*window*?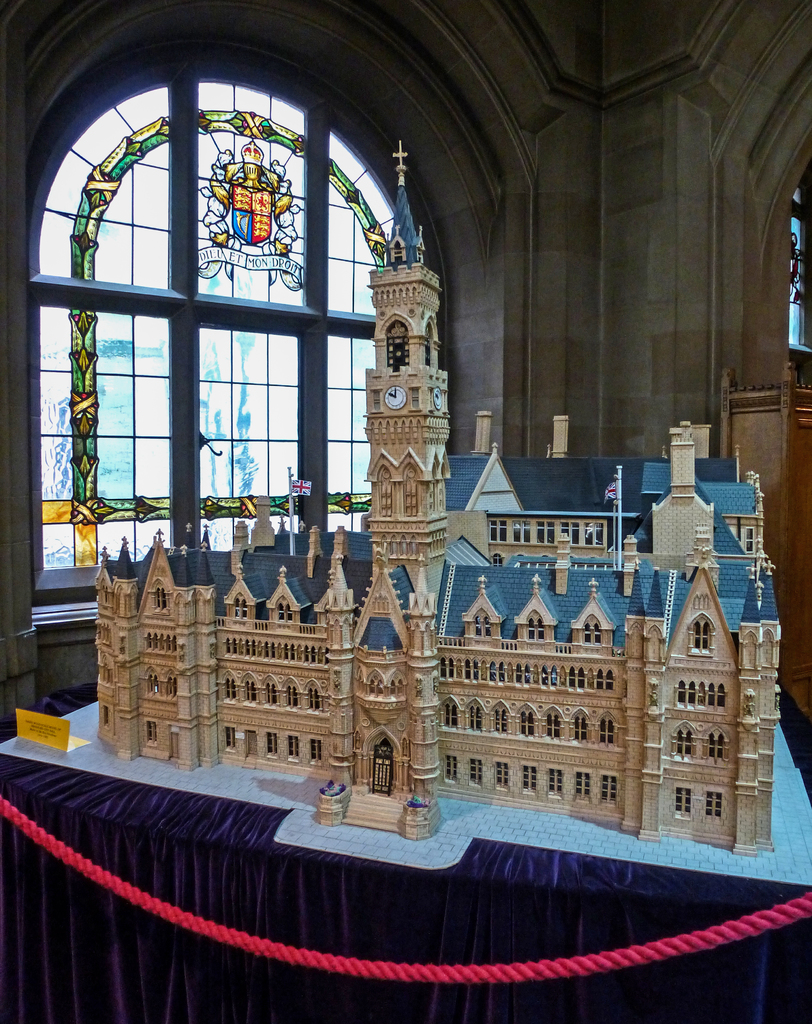
(left=490, top=519, right=508, bottom=541)
